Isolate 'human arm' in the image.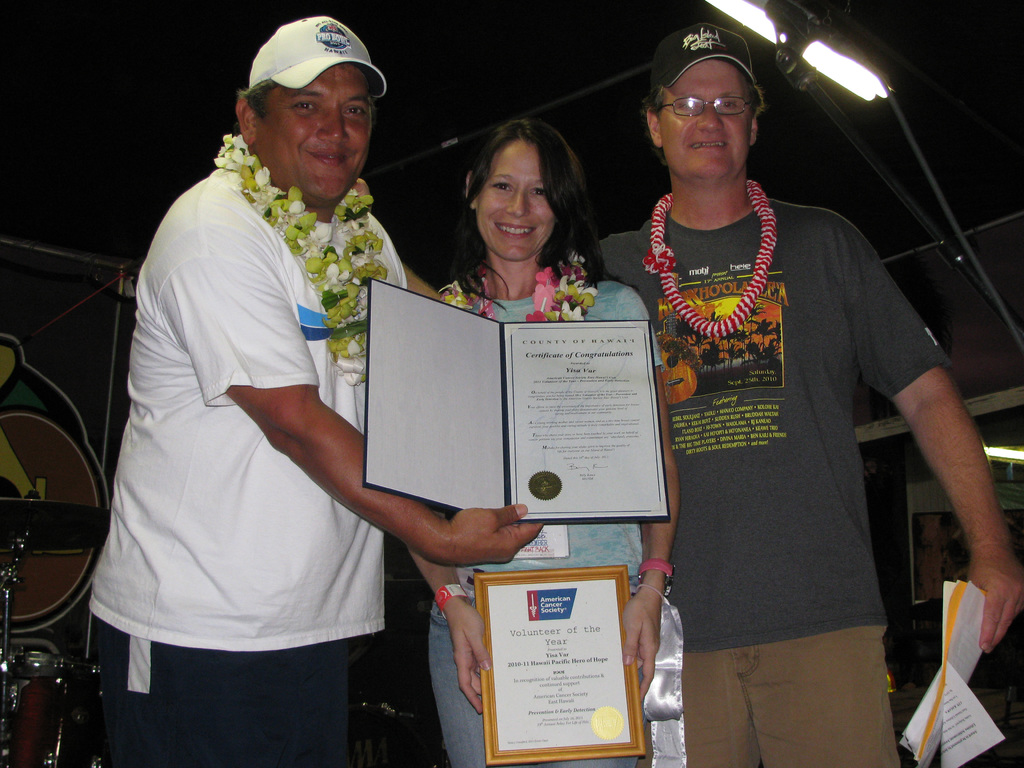
Isolated region: BBox(833, 209, 1023, 652).
